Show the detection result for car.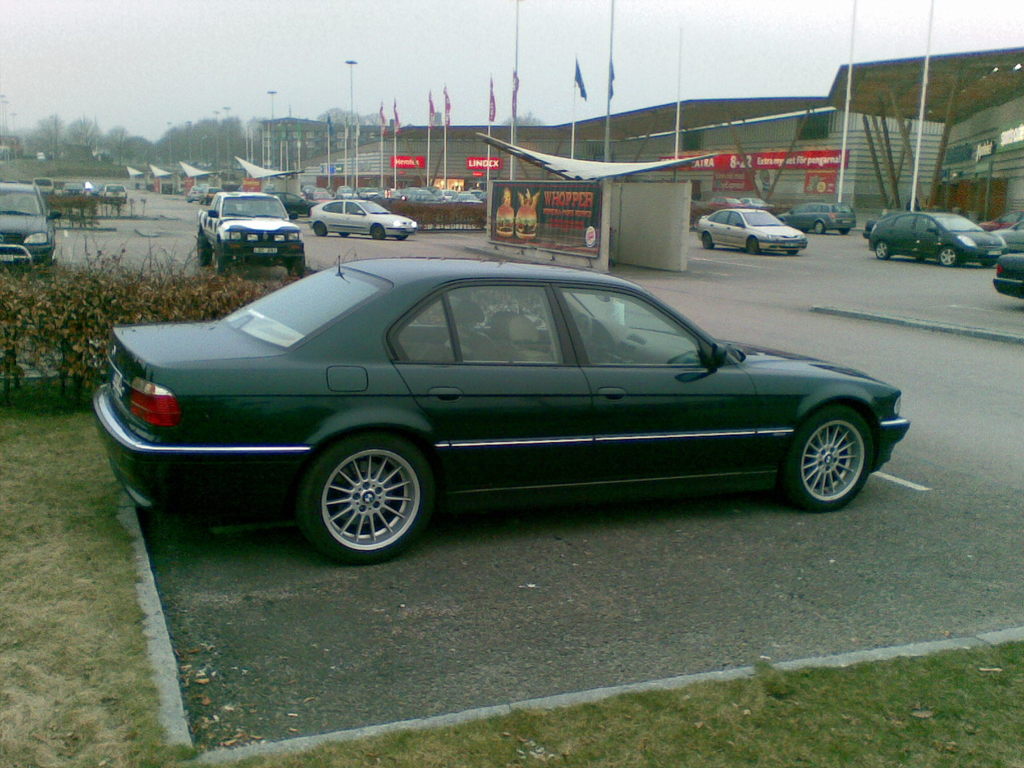
<box>774,200,858,236</box>.
